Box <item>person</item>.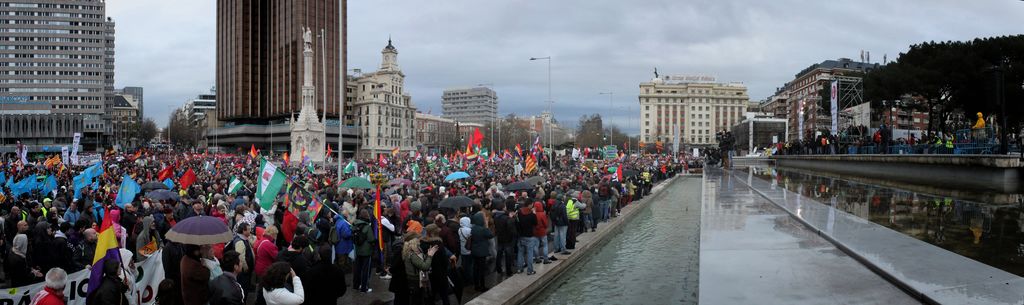
detection(254, 254, 308, 304).
